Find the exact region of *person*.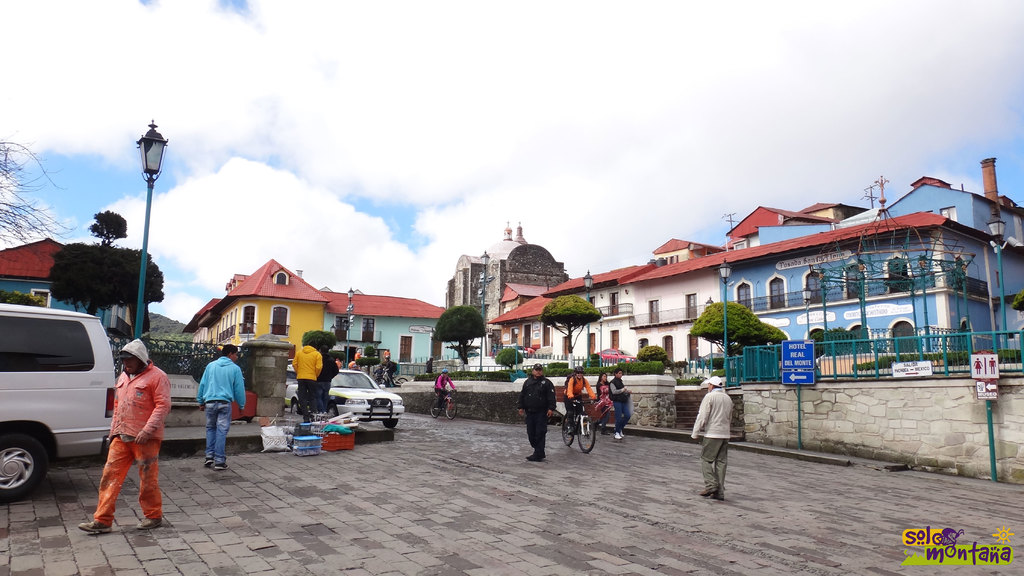
Exact region: Rect(383, 357, 397, 385).
